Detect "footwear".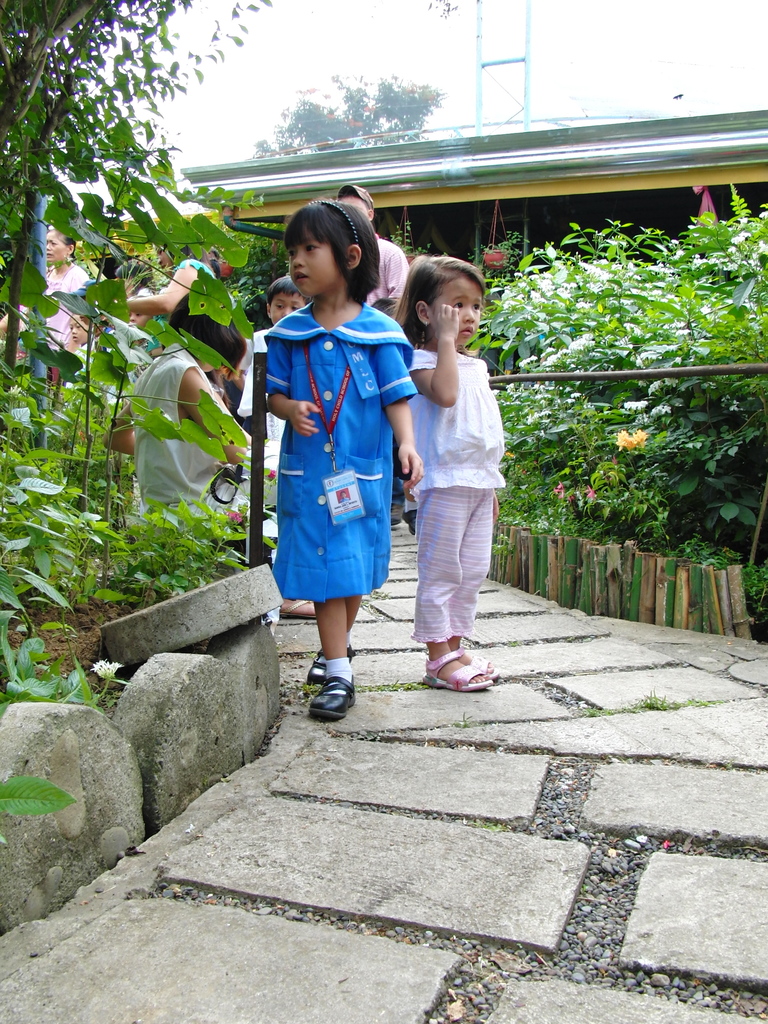
Detected at x1=426, y1=629, x2=504, y2=696.
